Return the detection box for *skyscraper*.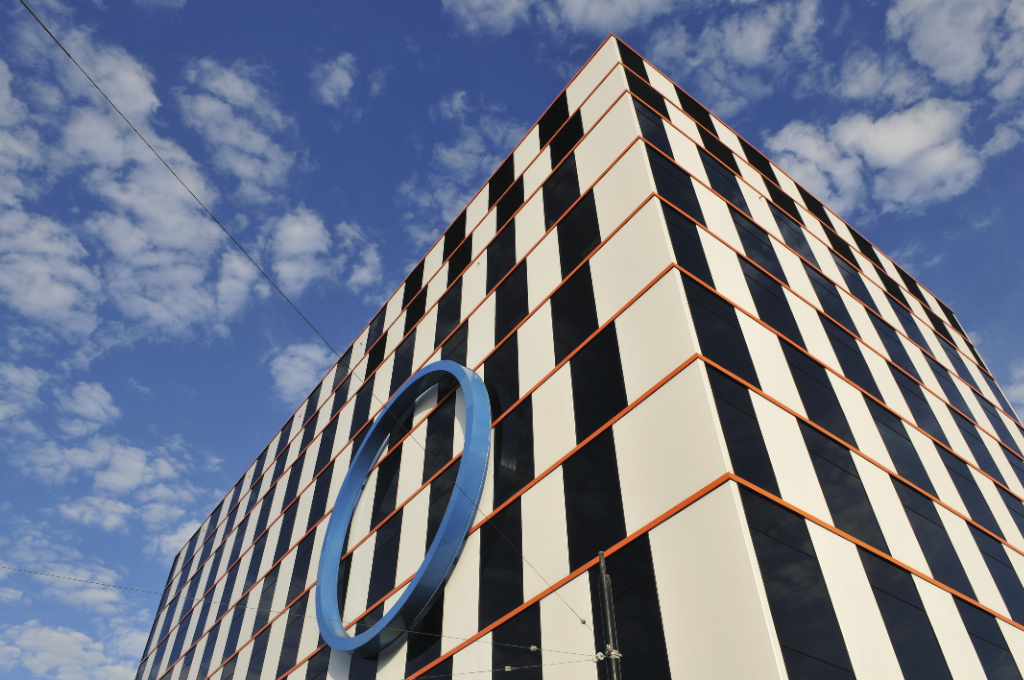
134/44/998/672.
